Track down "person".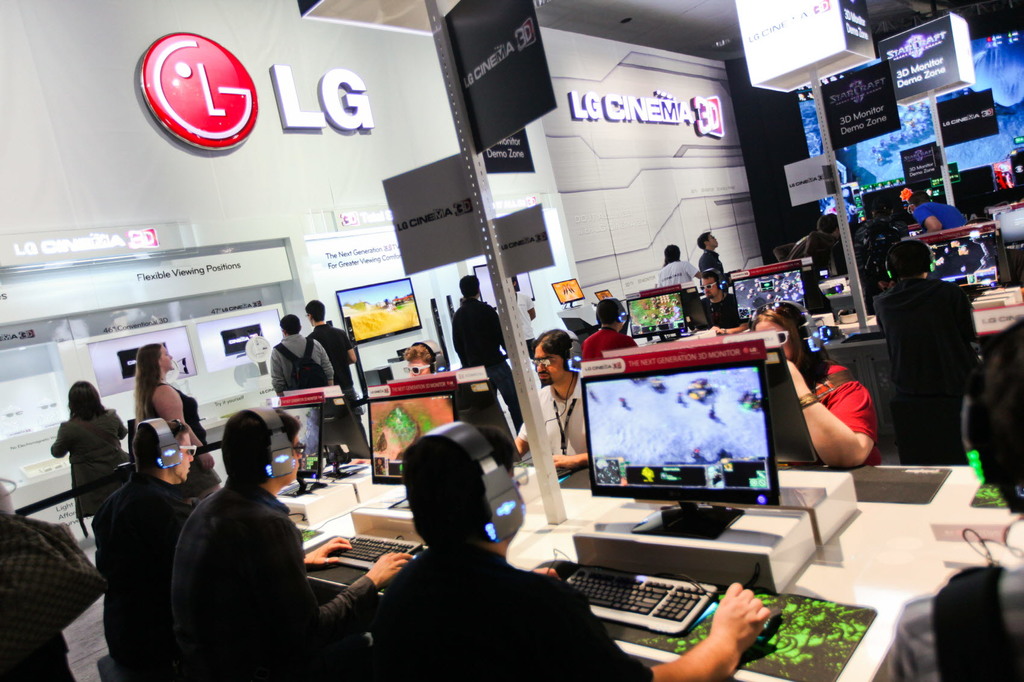
Tracked to locate(698, 269, 748, 340).
